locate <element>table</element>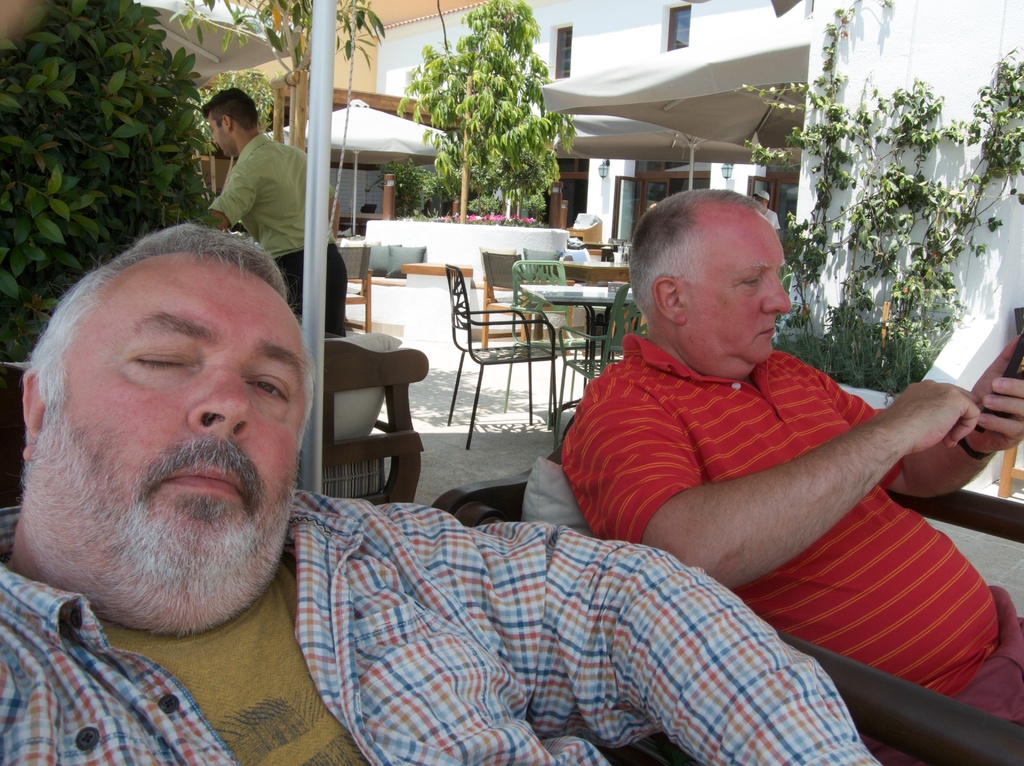
bbox=[535, 261, 628, 341]
